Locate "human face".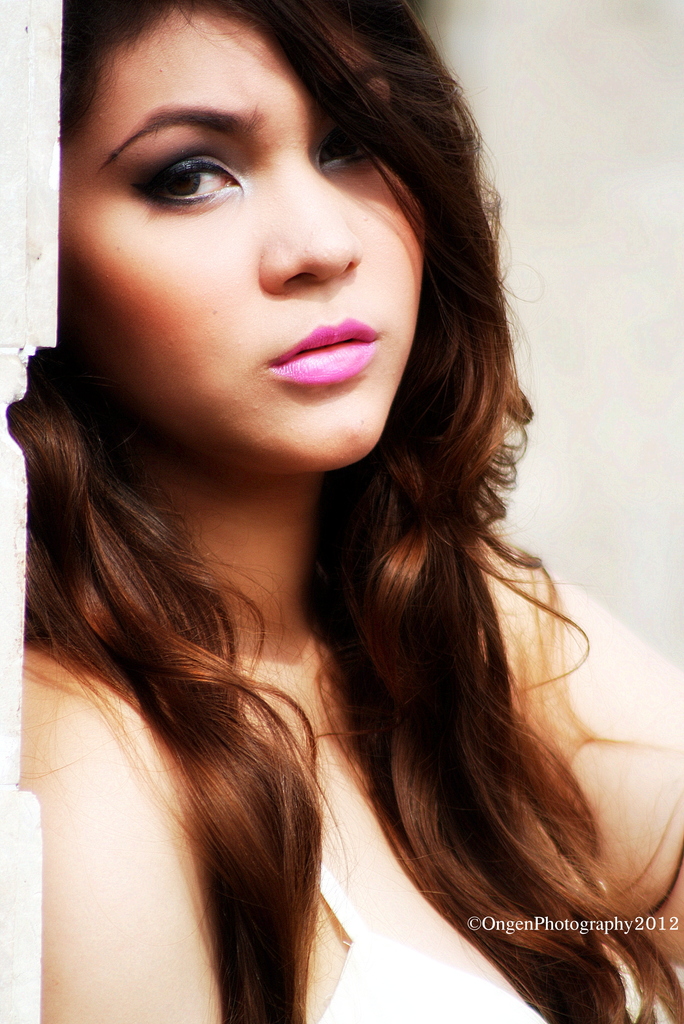
Bounding box: l=49, t=0, r=439, b=481.
